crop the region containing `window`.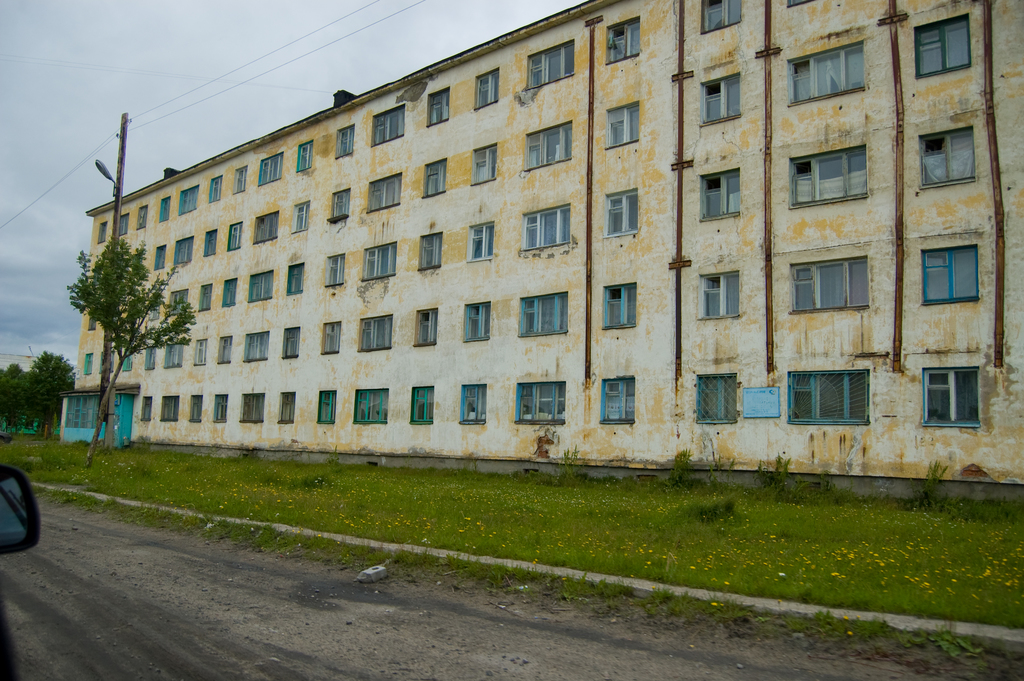
Crop region: left=914, top=15, right=972, bottom=83.
